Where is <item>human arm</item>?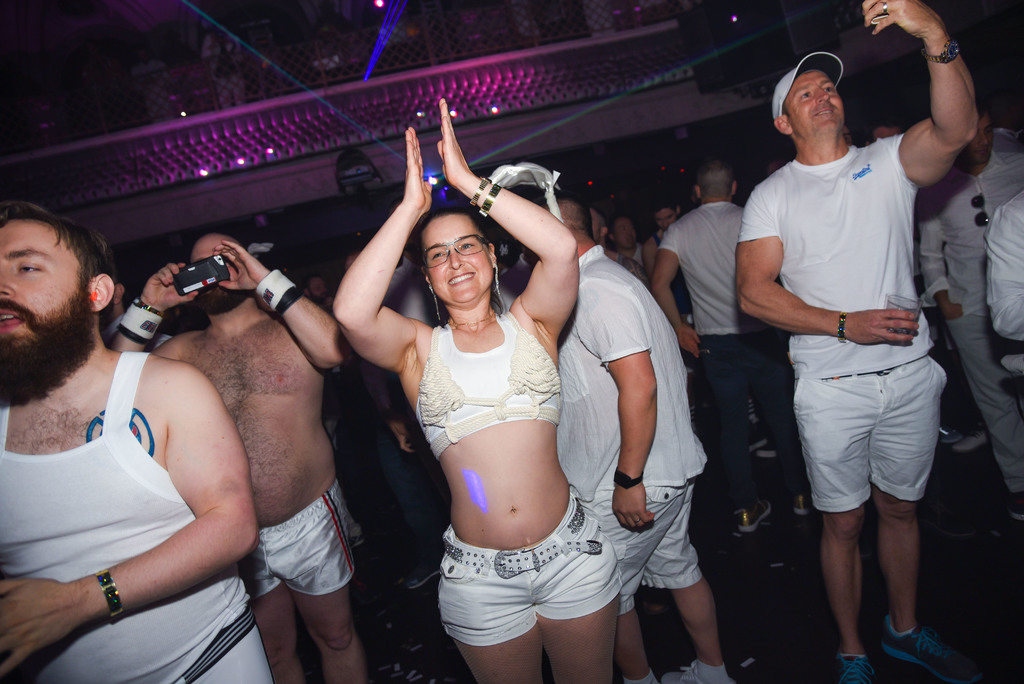
(978,195,1023,340).
